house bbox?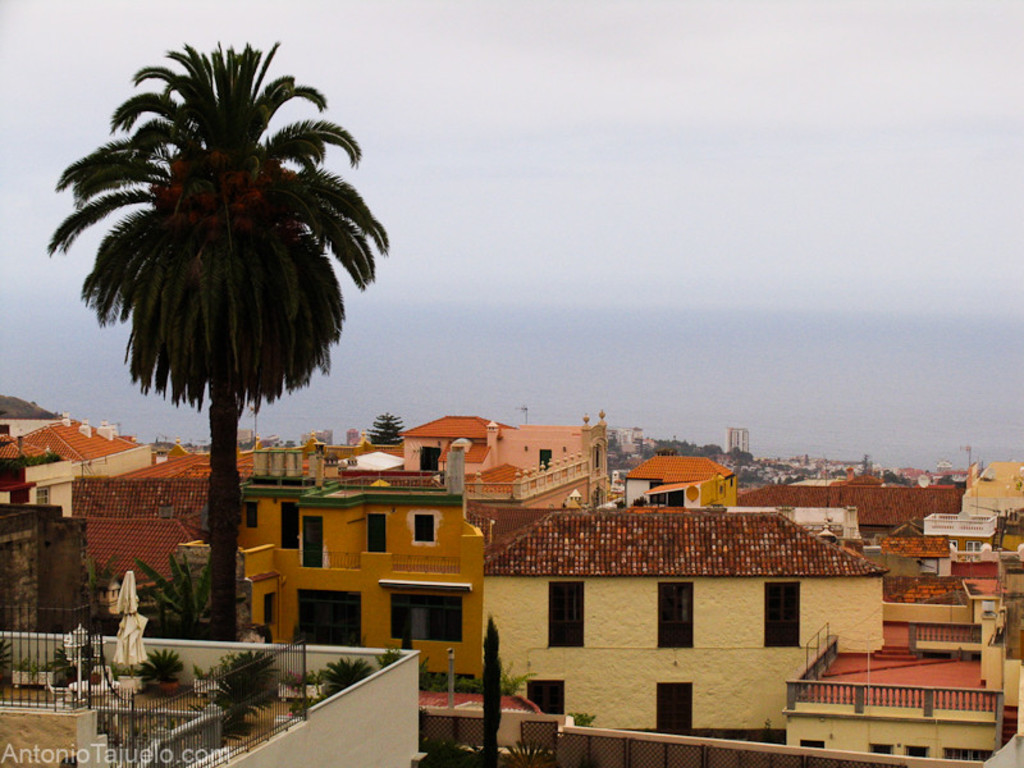
{"left": 607, "top": 438, "right": 750, "bottom": 509}
